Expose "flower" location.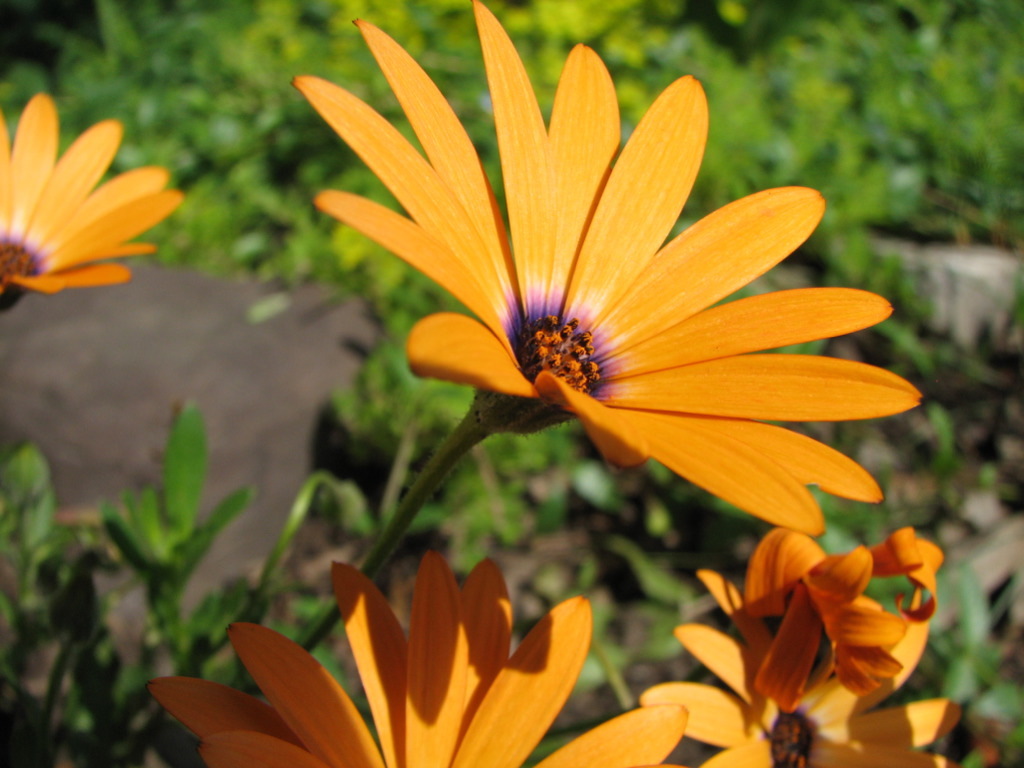
Exposed at detection(0, 87, 183, 316).
